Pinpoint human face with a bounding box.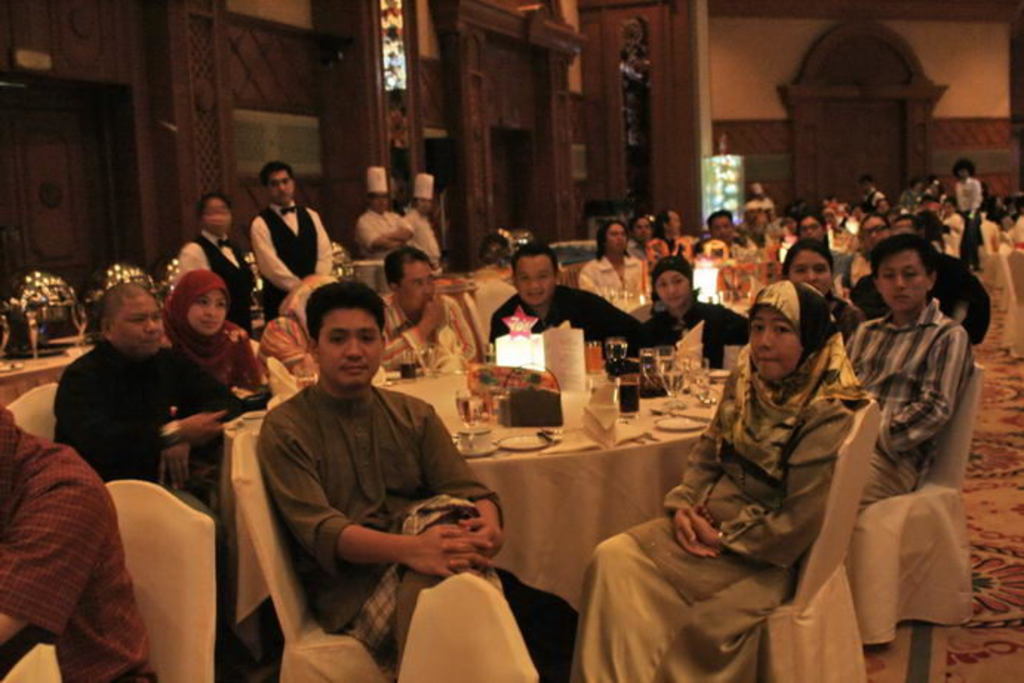
514 253 554 308.
